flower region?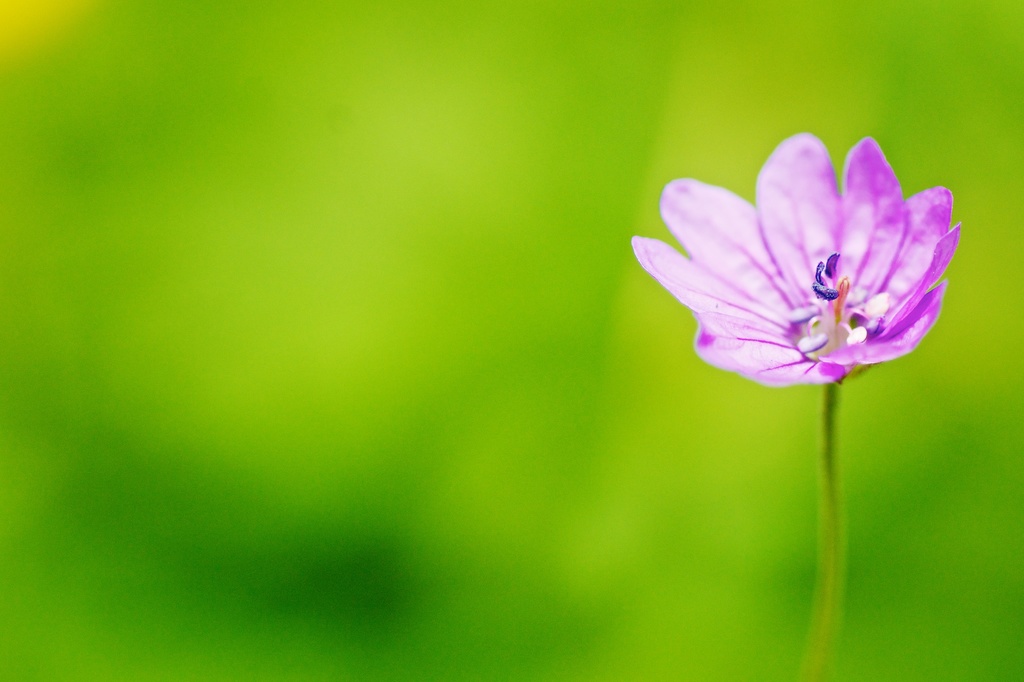
[left=637, top=128, right=975, bottom=408]
